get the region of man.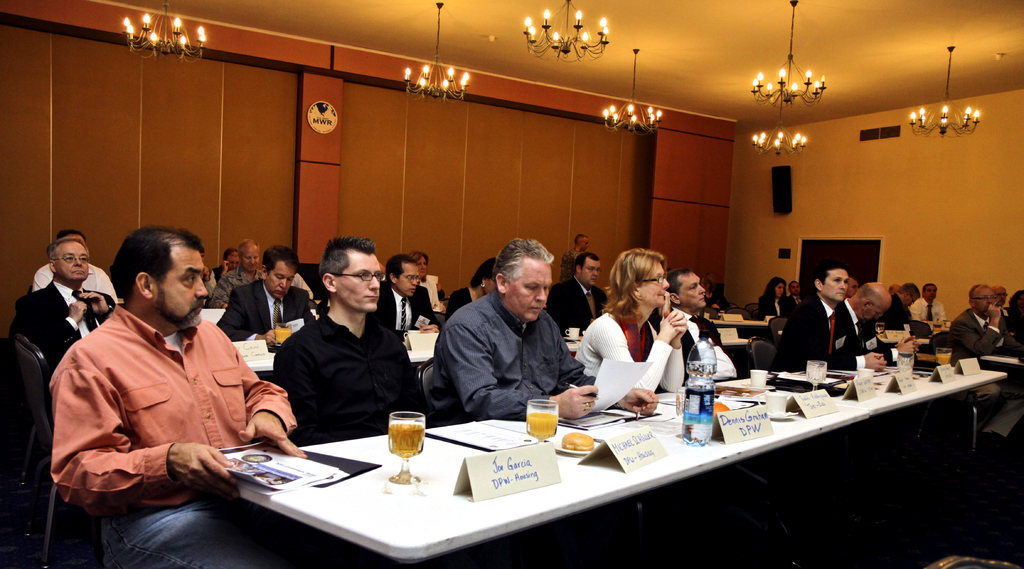
<region>883, 278, 920, 322</region>.
